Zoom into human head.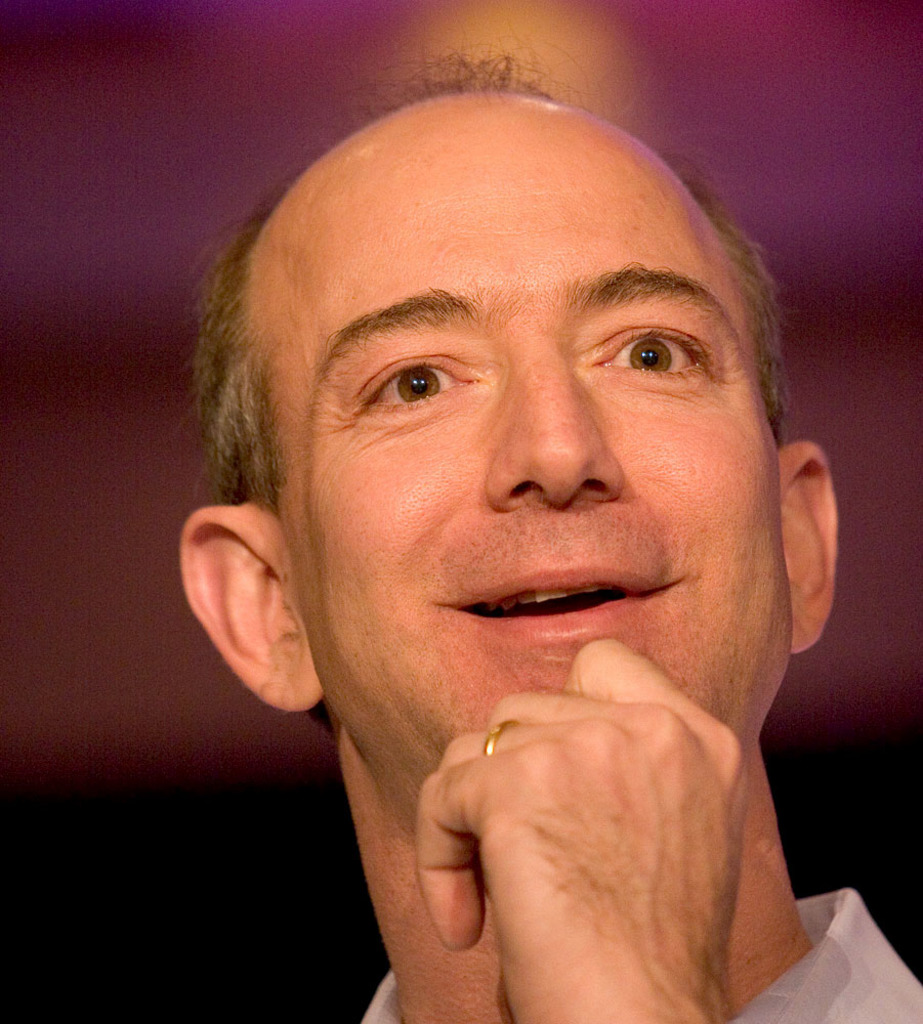
Zoom target: pyautogui.locateOnScreen(220, 90, 797, 671).
